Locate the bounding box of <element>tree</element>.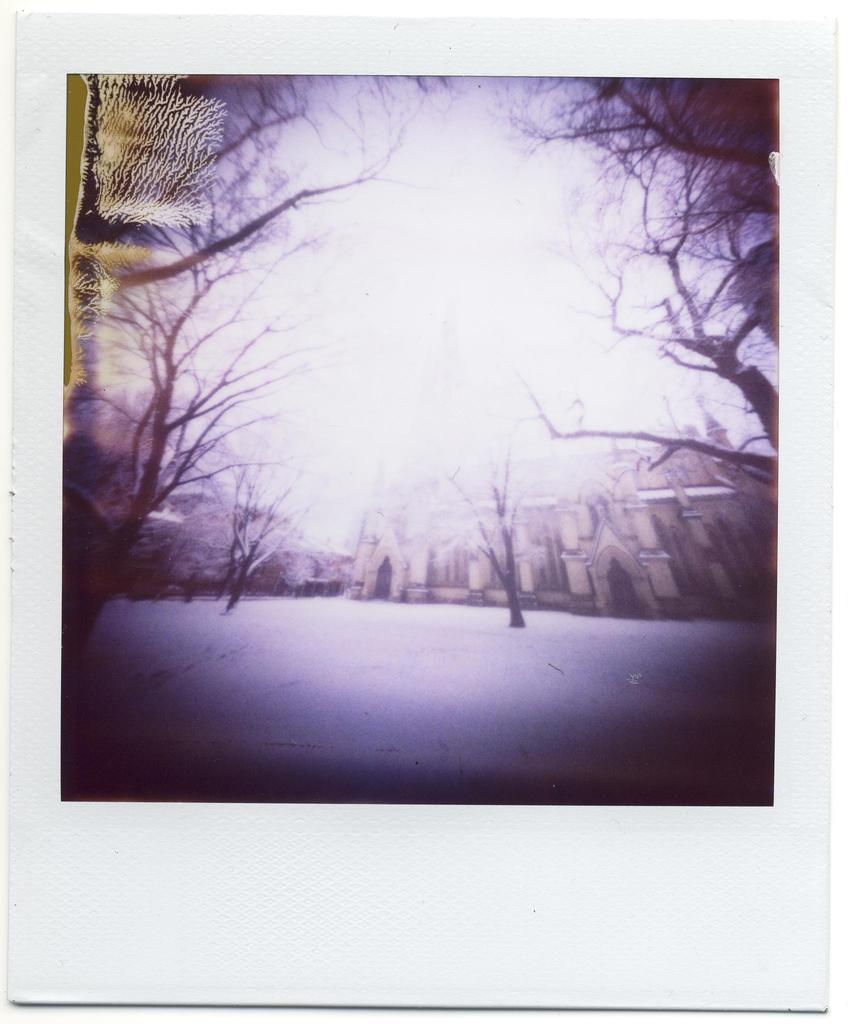
Bounding box: x1=443, y1=454, x2=532, y2=623.
